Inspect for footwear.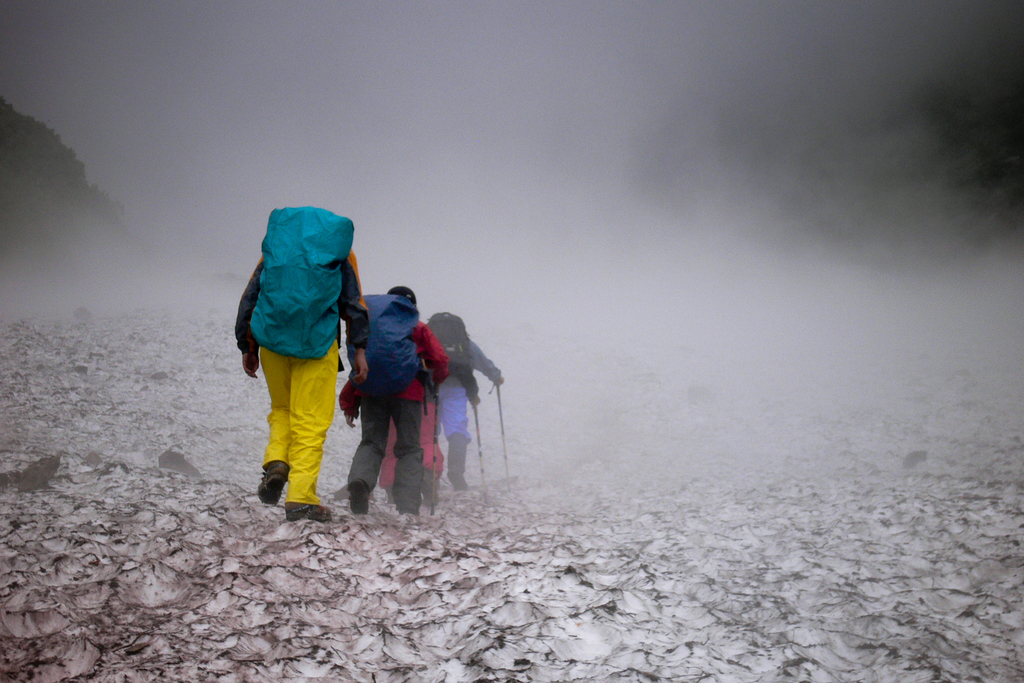
Inspection: Rect(346, 479, 368, 518).
